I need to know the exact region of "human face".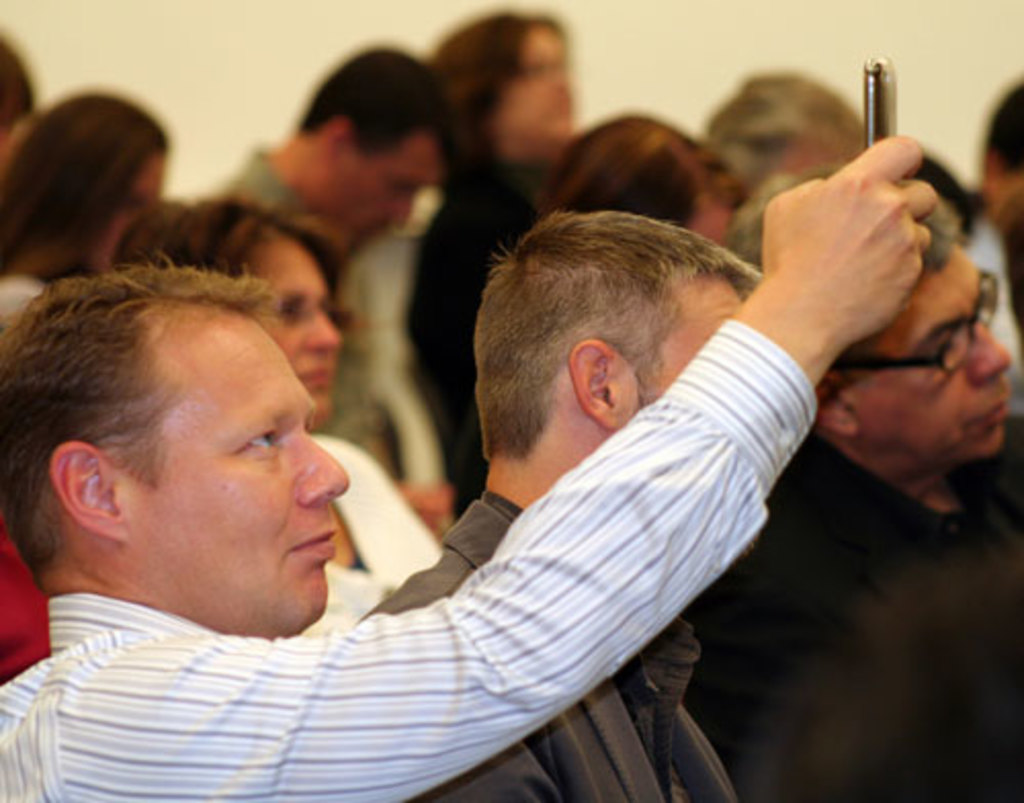
Region: <bbox>346, 141, 440, 258</bbox>.
